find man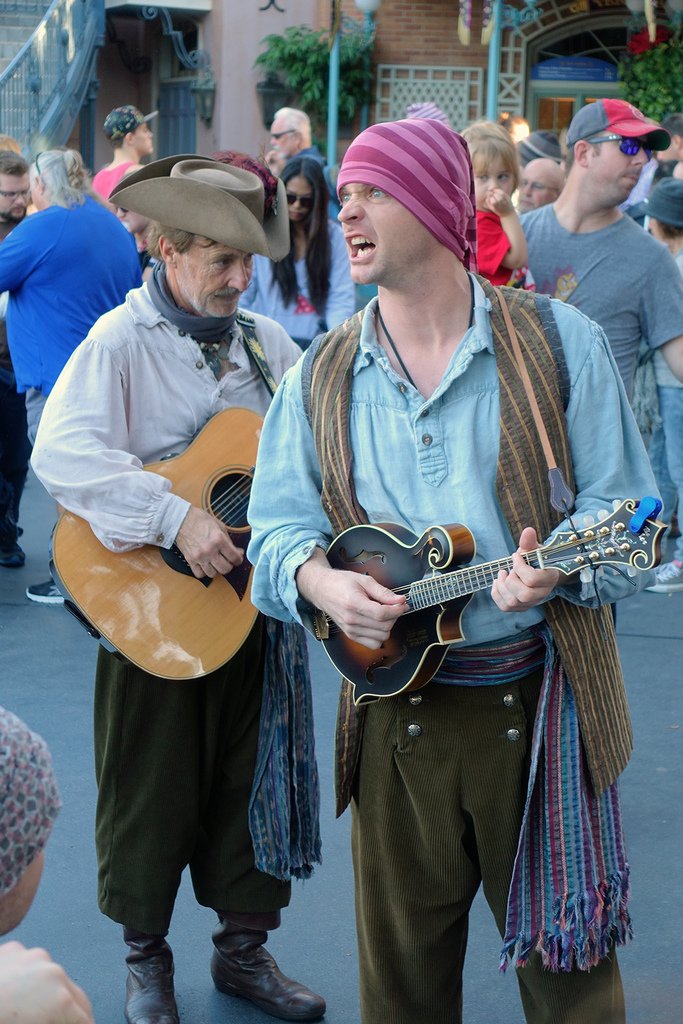
266,104,324,164
